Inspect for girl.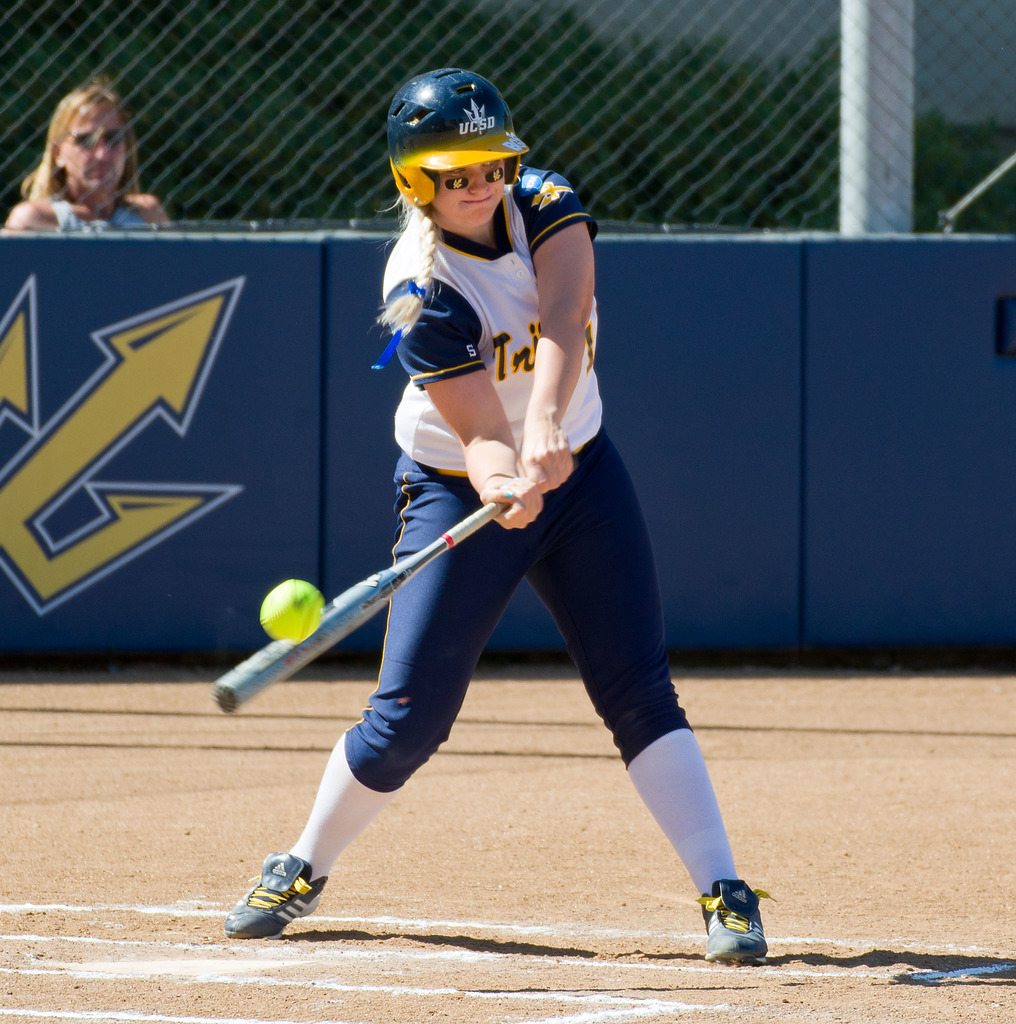
Inspection: 227,67,766,963.
